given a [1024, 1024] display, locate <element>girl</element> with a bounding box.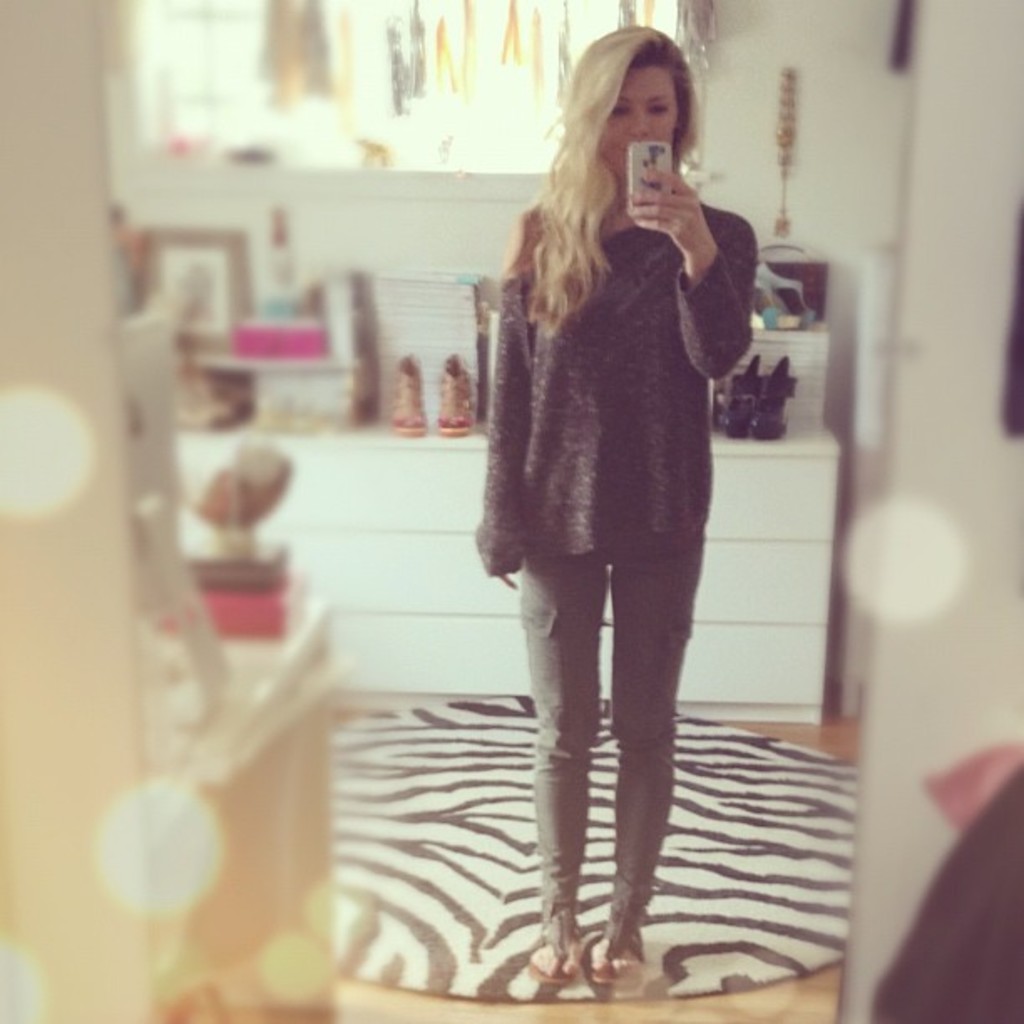
Located: x1=468, y1=28, x2=753, y2=982.
